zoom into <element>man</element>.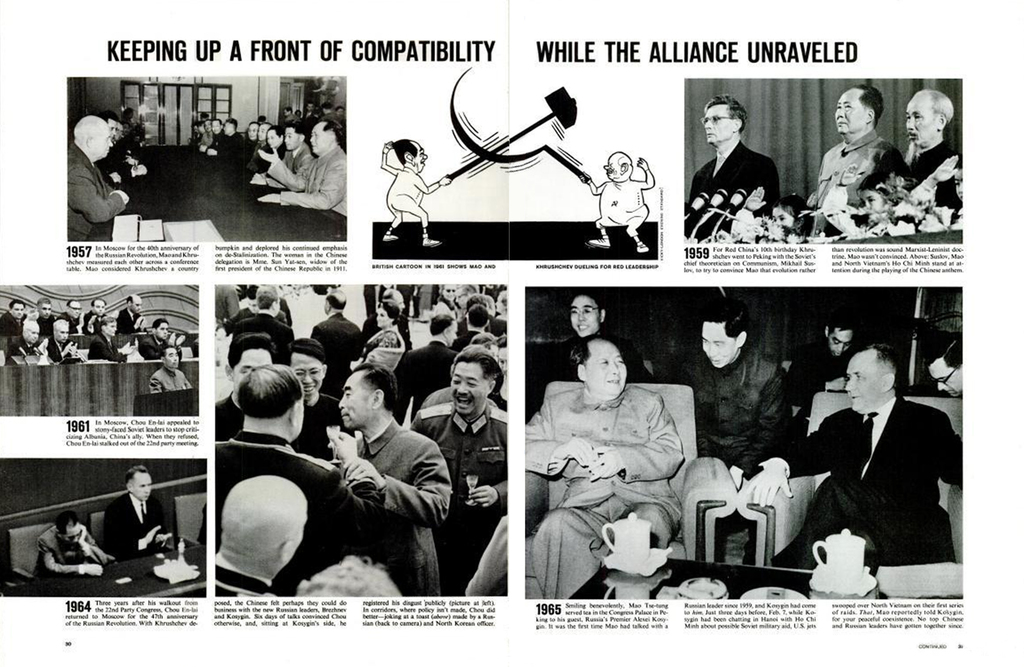
Zoom target: 189, 123, 201, 145.
